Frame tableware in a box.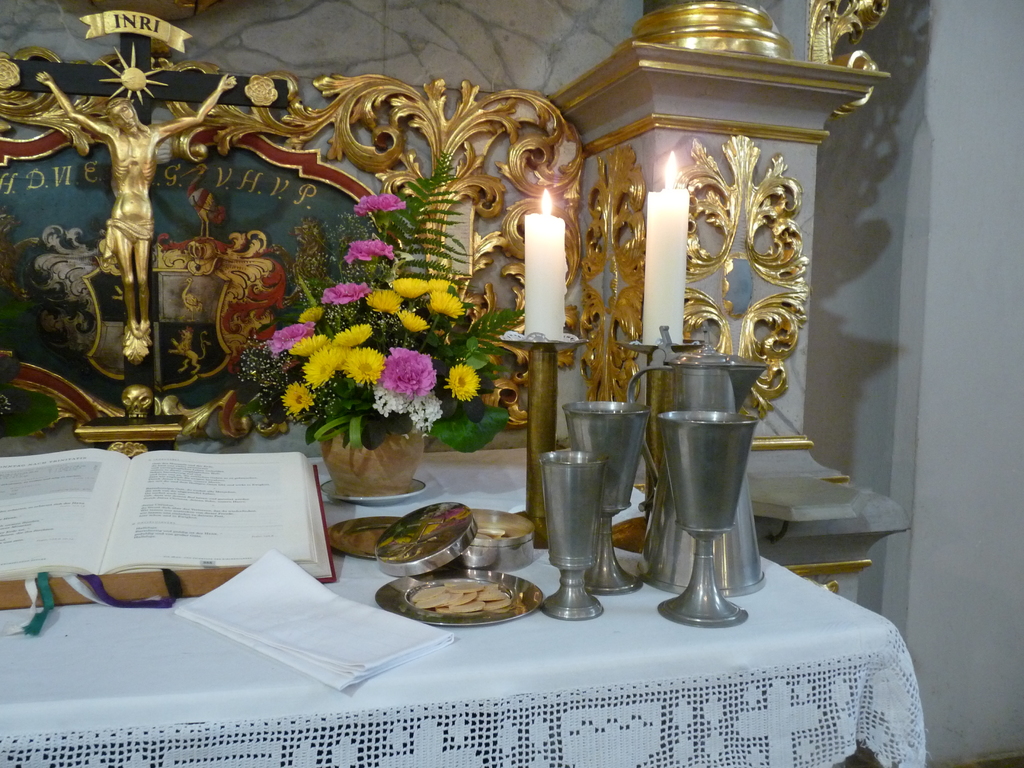
locate(461, 501, 542, 569).
